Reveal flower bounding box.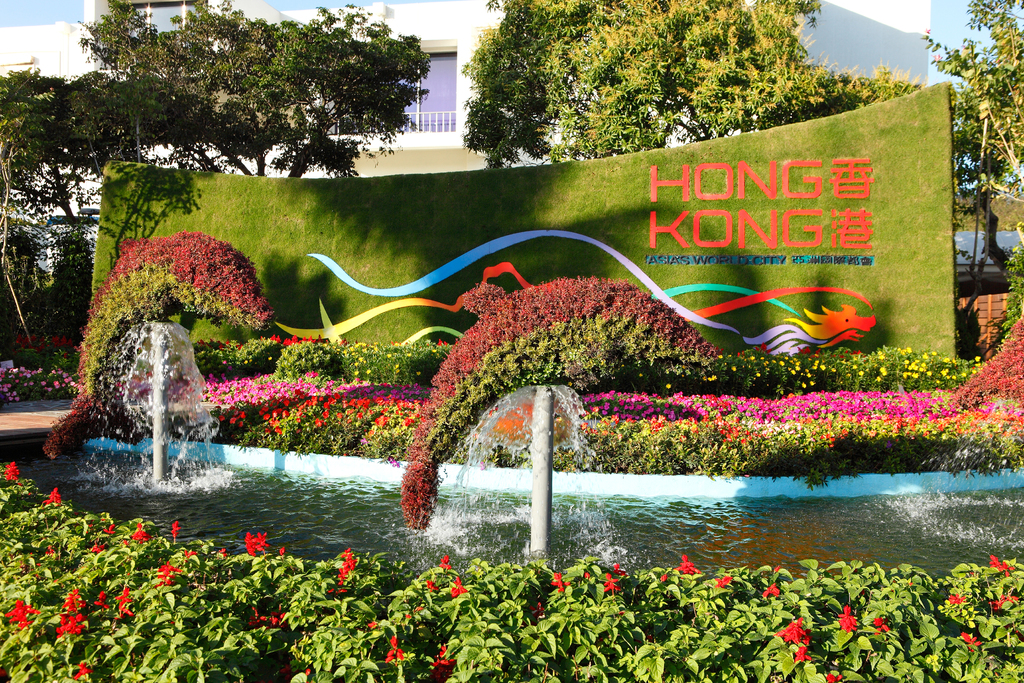
Revealed: [left=433, top=644, right=456, bottom=667].
